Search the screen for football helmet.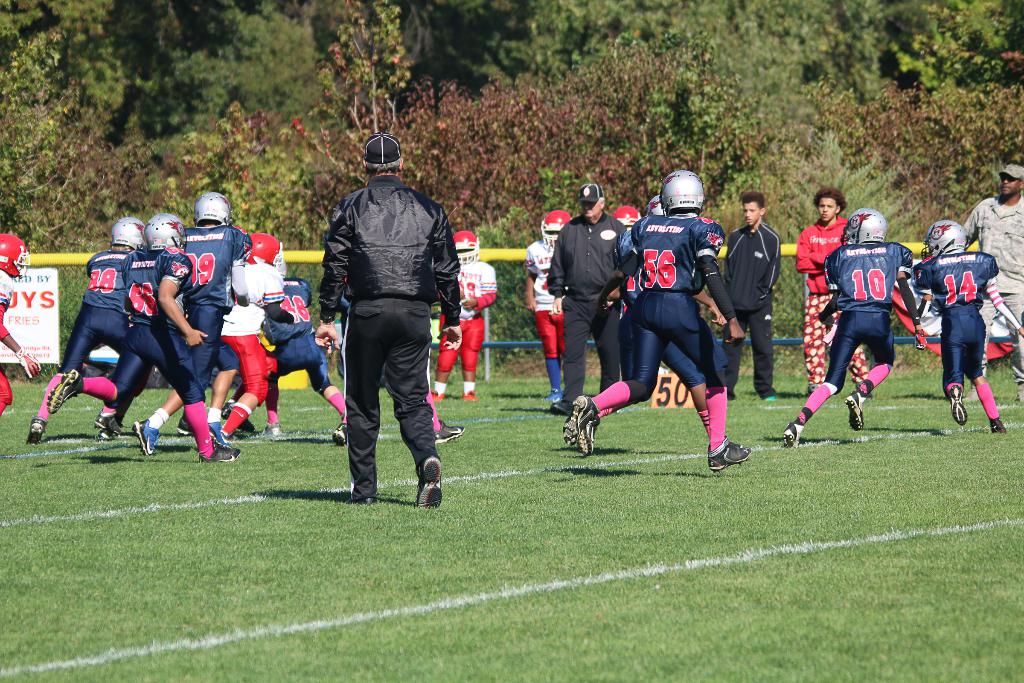
Found at [195,194,232,224].
